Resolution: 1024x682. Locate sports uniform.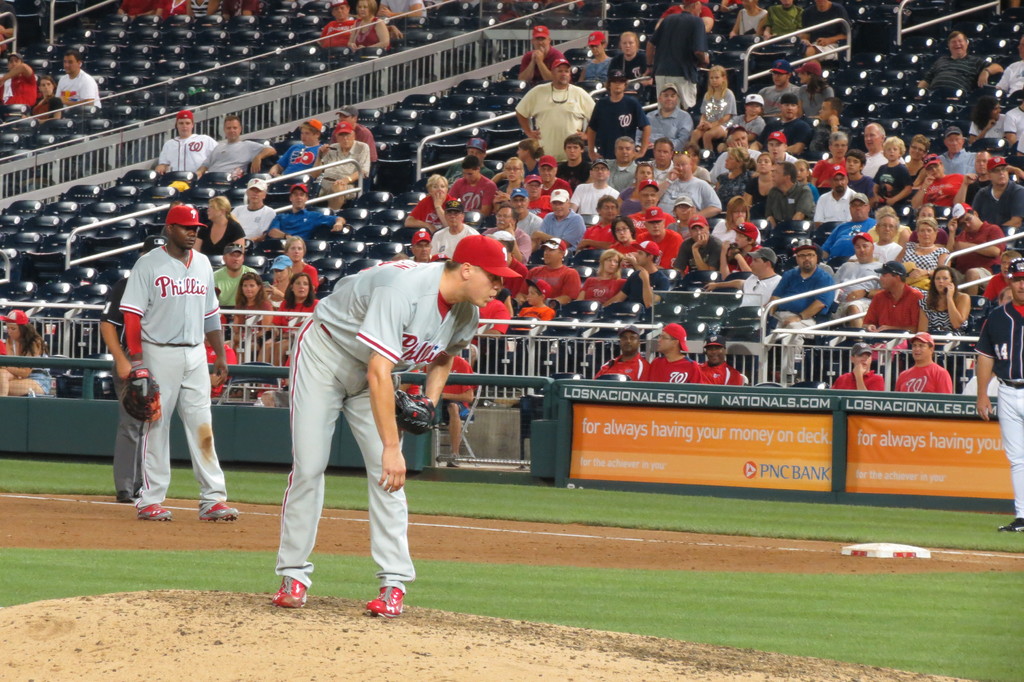
580/275/632/304.
